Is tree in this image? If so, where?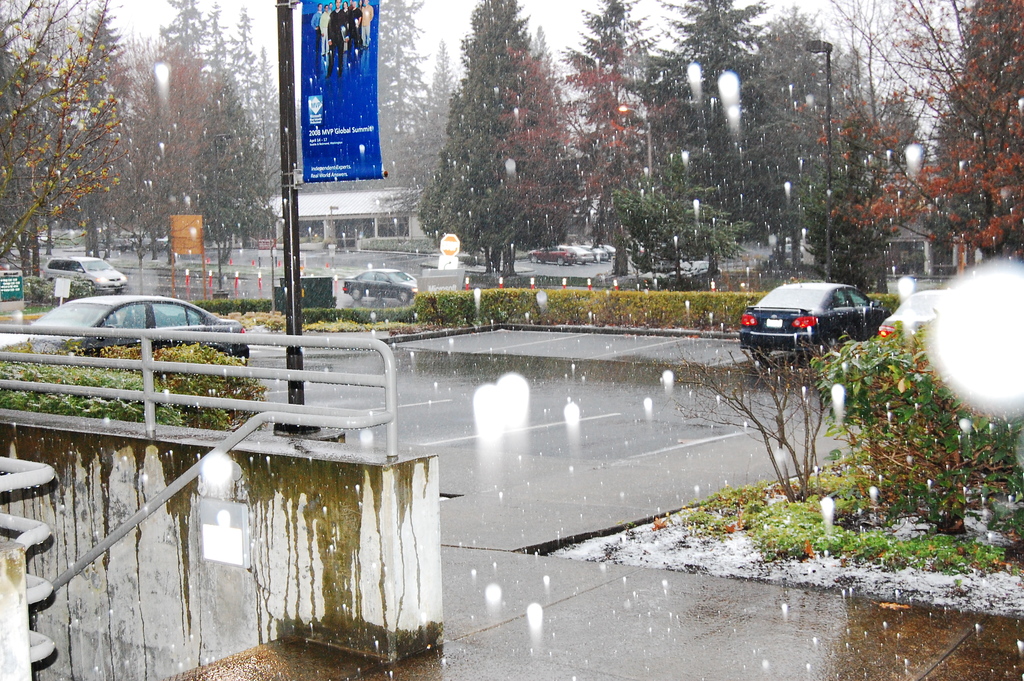
Yes, at rect(0, 0, 120, 285).
